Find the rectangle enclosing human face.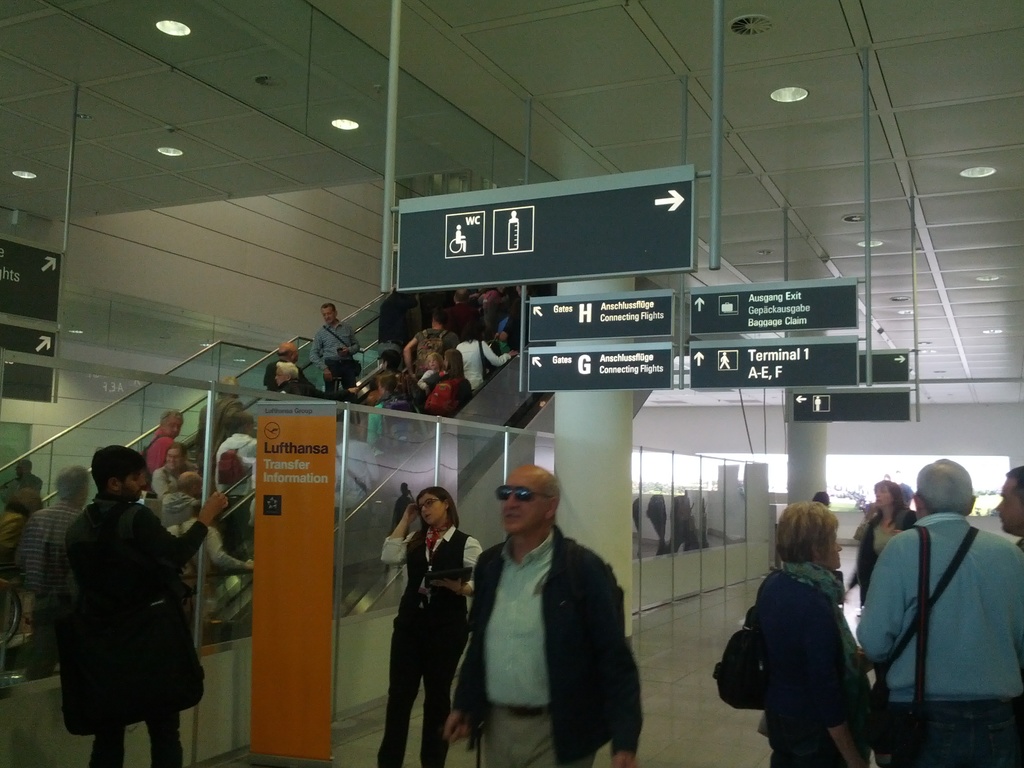
region(419, 493, 445, 527).
